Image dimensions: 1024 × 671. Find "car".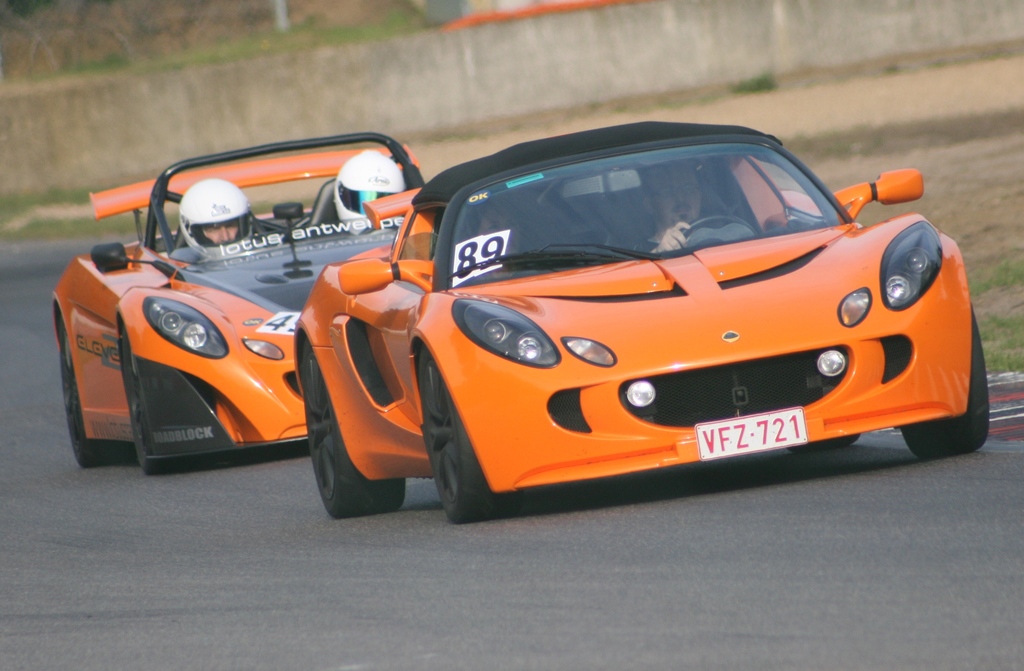
bbox=[291, 112, 990, 519].
